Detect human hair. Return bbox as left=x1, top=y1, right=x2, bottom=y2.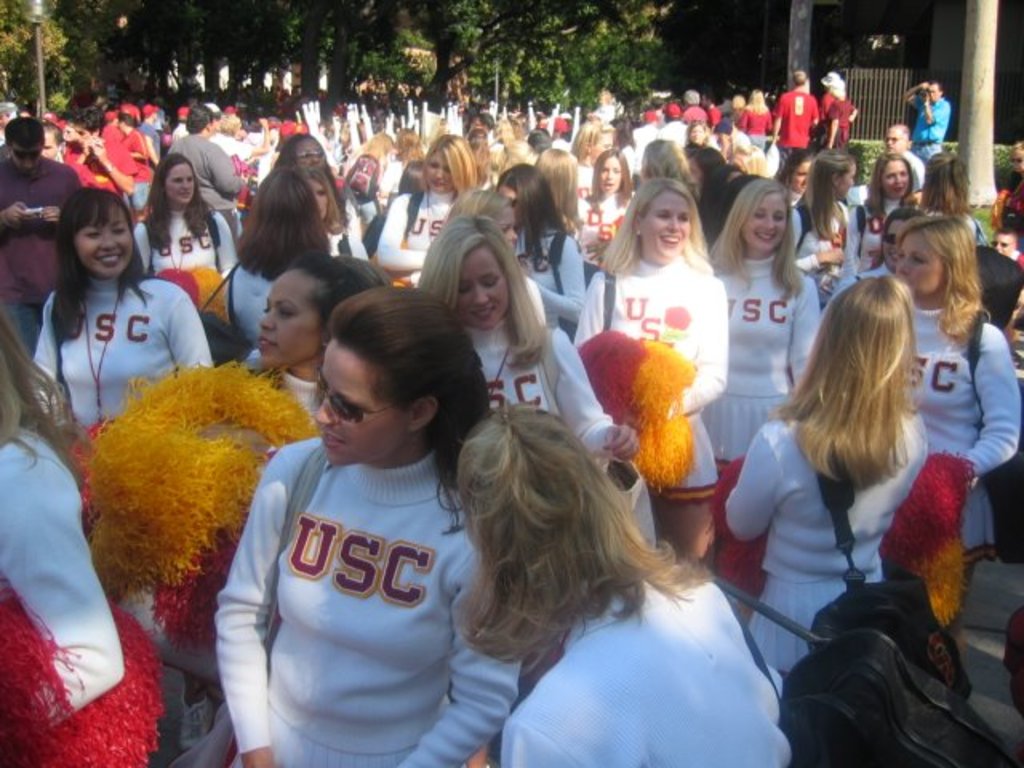
left=912, top=147, right=974, bottom=221.
